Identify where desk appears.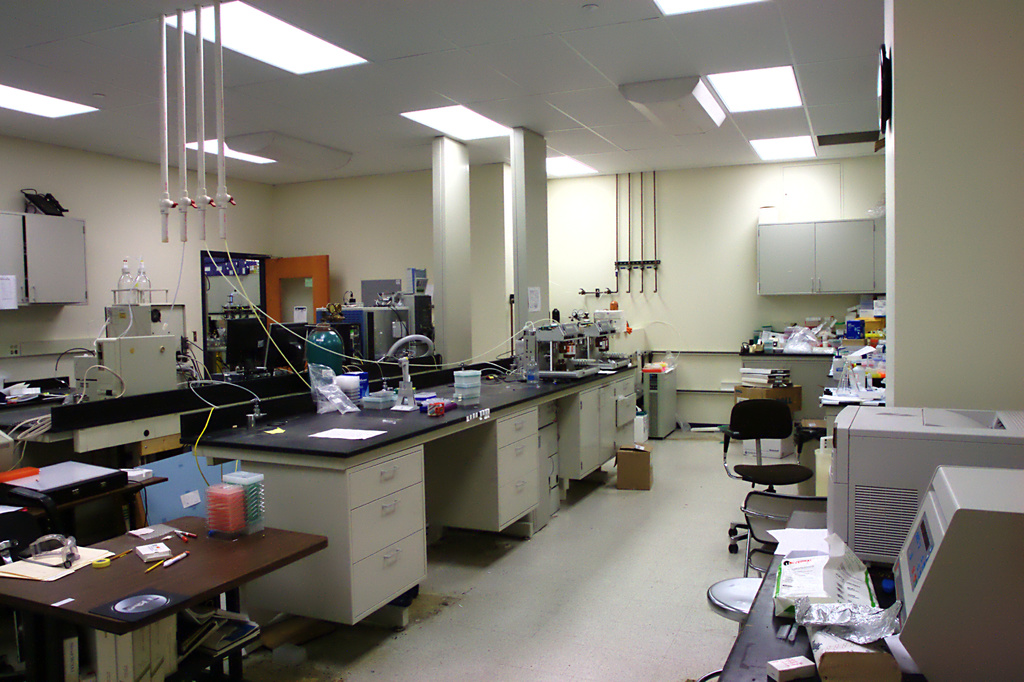
Appears at <bbox>0, 515, 328, 681</bbox>.
